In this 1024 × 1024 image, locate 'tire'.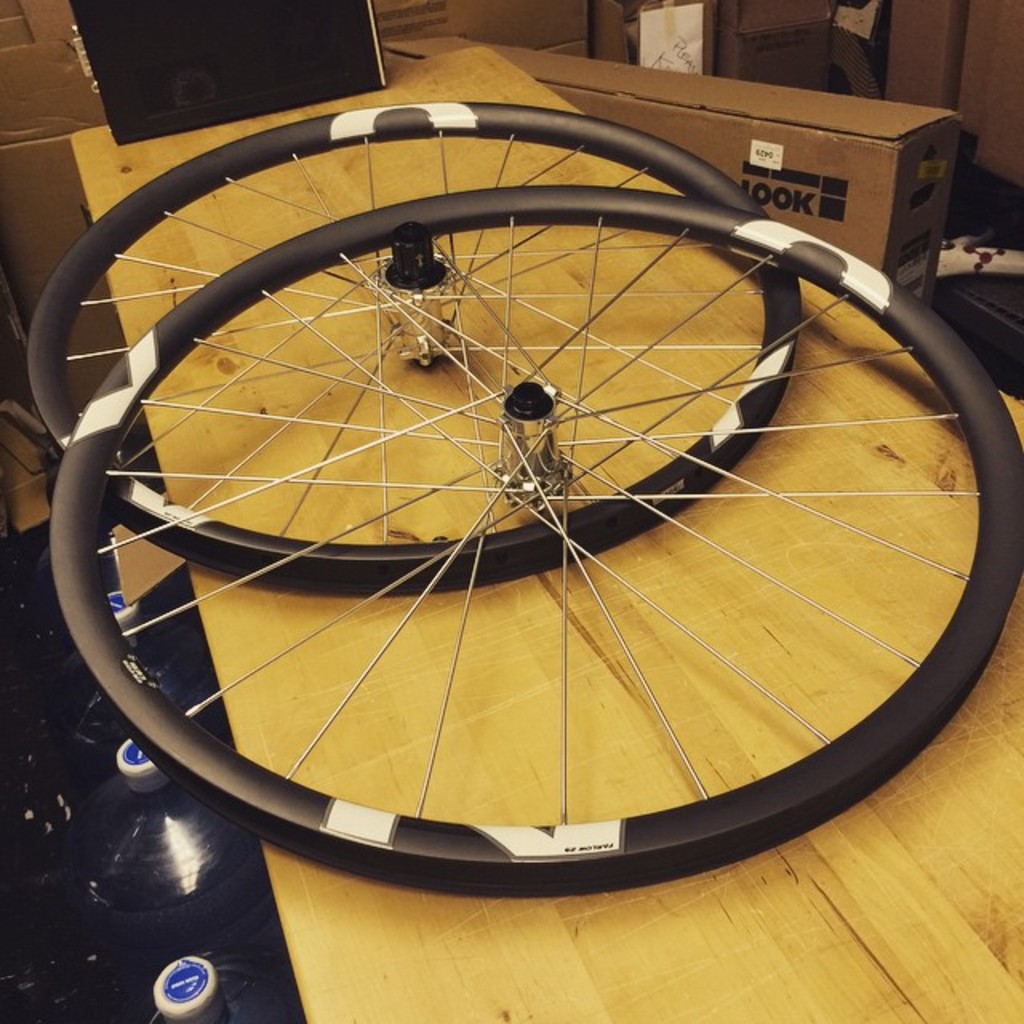
Bounding box: region(46, 200, 1018, 894).
